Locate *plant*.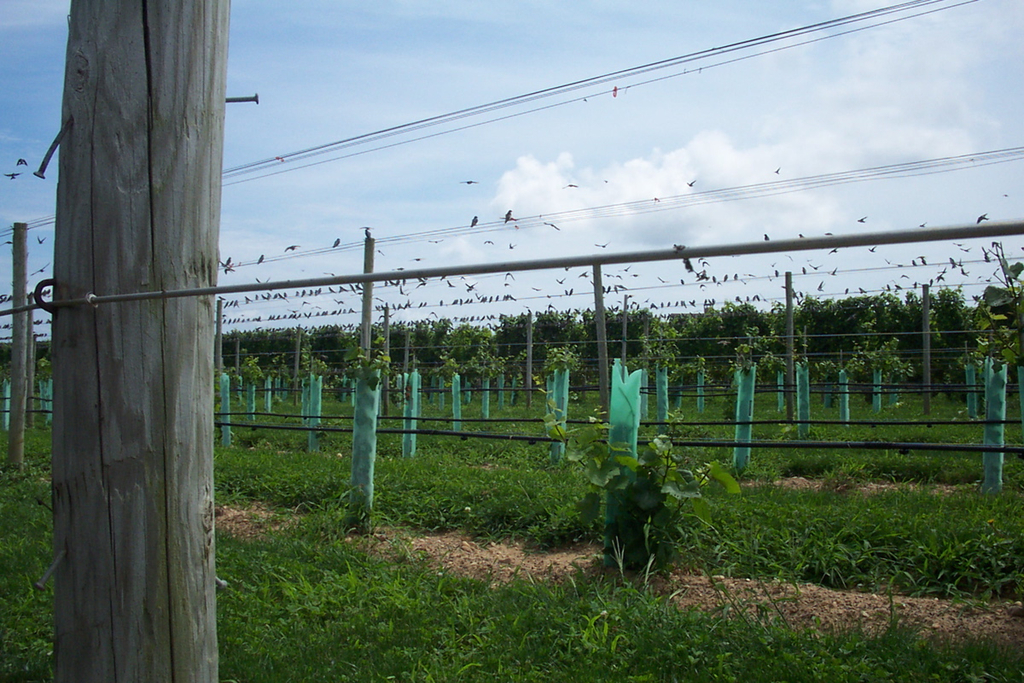
Bounding box: rect(803, 351, 844, 389).
